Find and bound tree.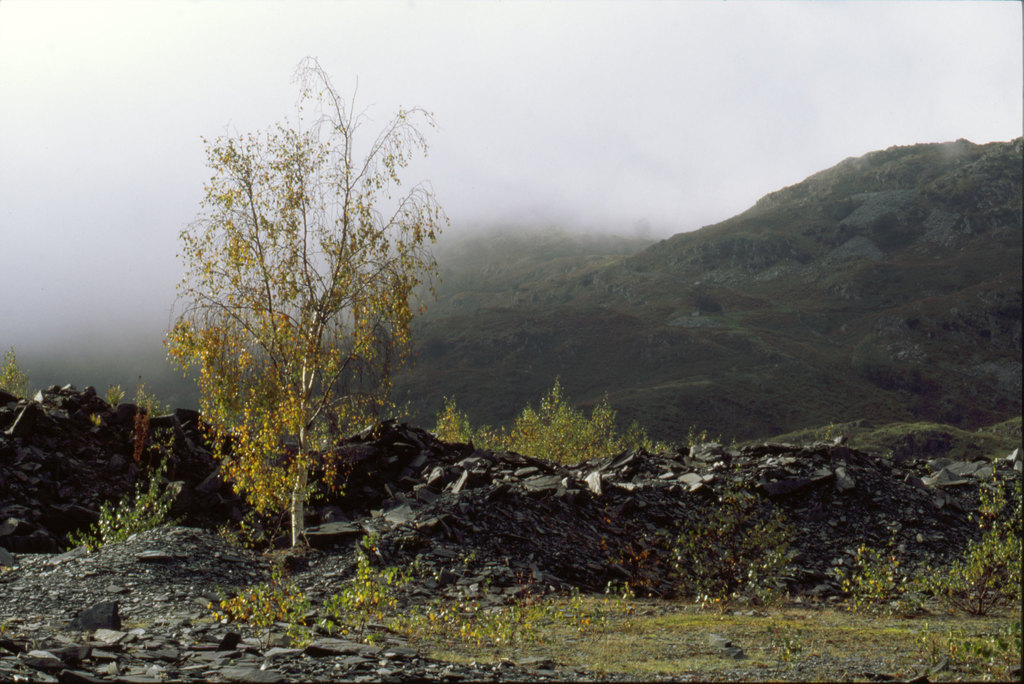
Bound: crop(131, 92, 440, 533).
